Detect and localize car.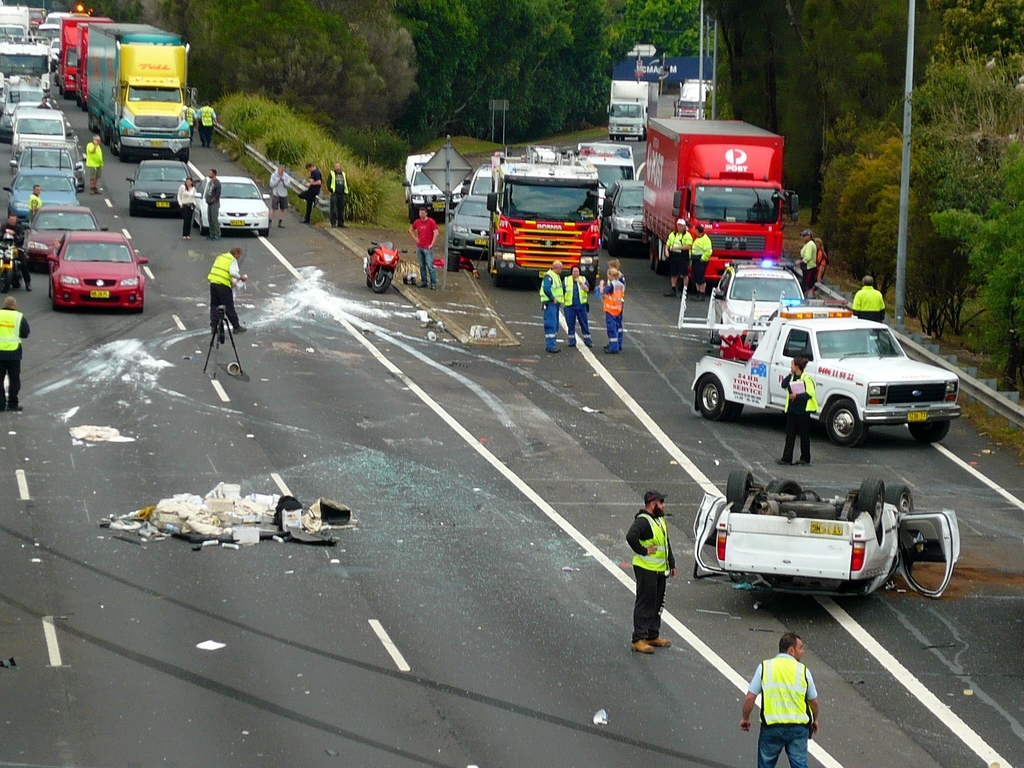
Localized at BBox(691, 478, 961, 600).
